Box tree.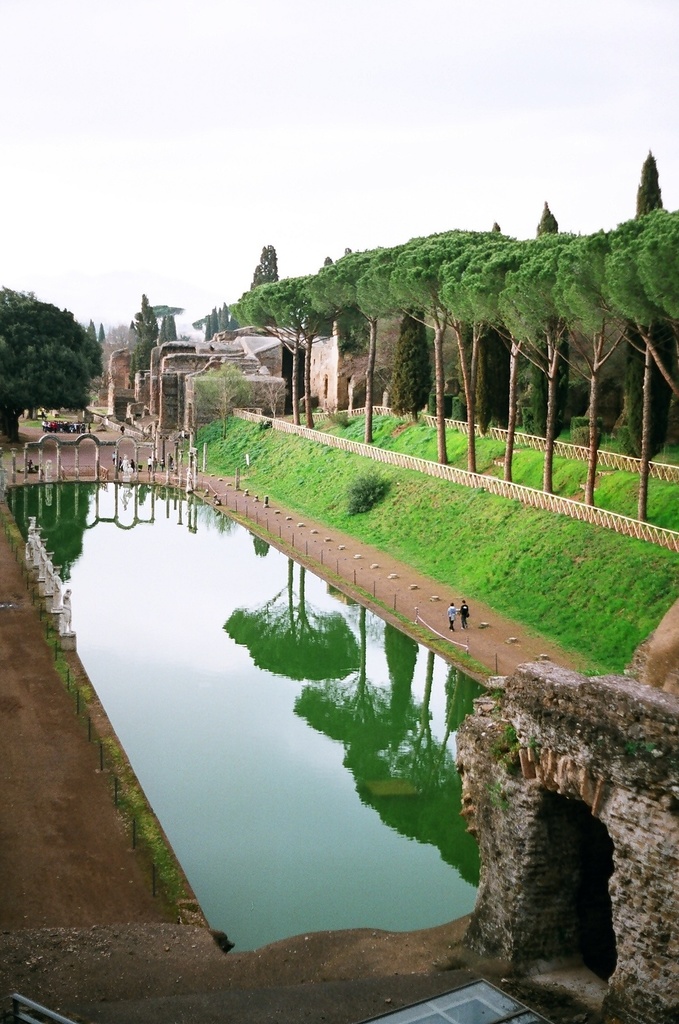
(left=519, top=198, right=566, bottom=446).
